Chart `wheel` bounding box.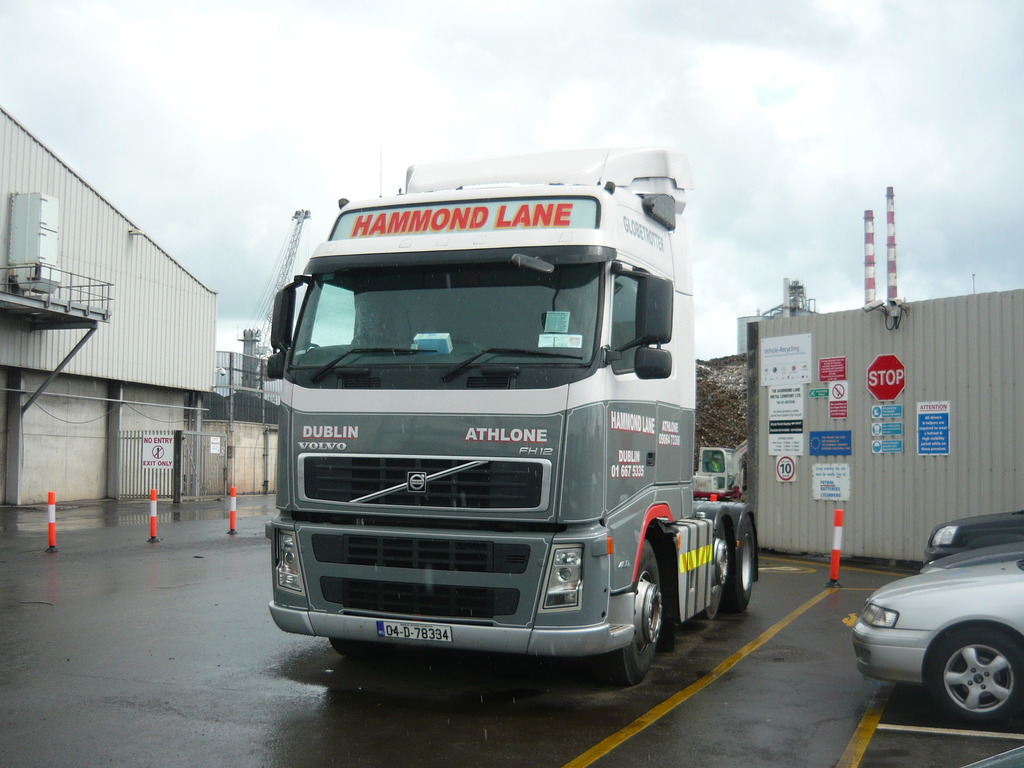
Charted: bbox(929, 625, 1023, 730).
